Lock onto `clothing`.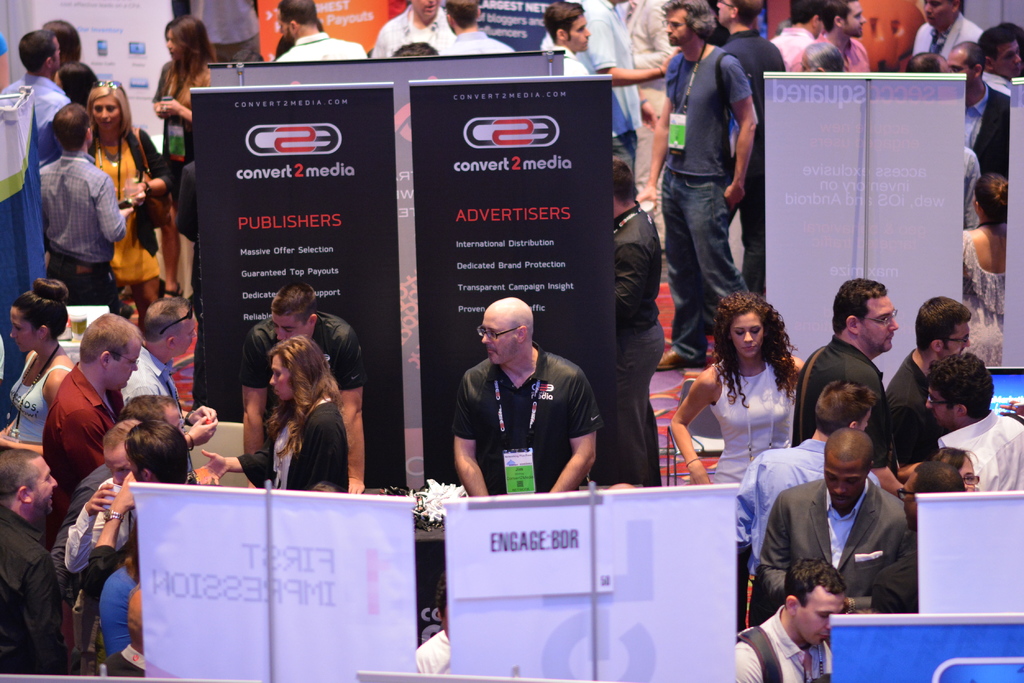
Locked: <bbox>879, 346, 938, 473</bbox>.
